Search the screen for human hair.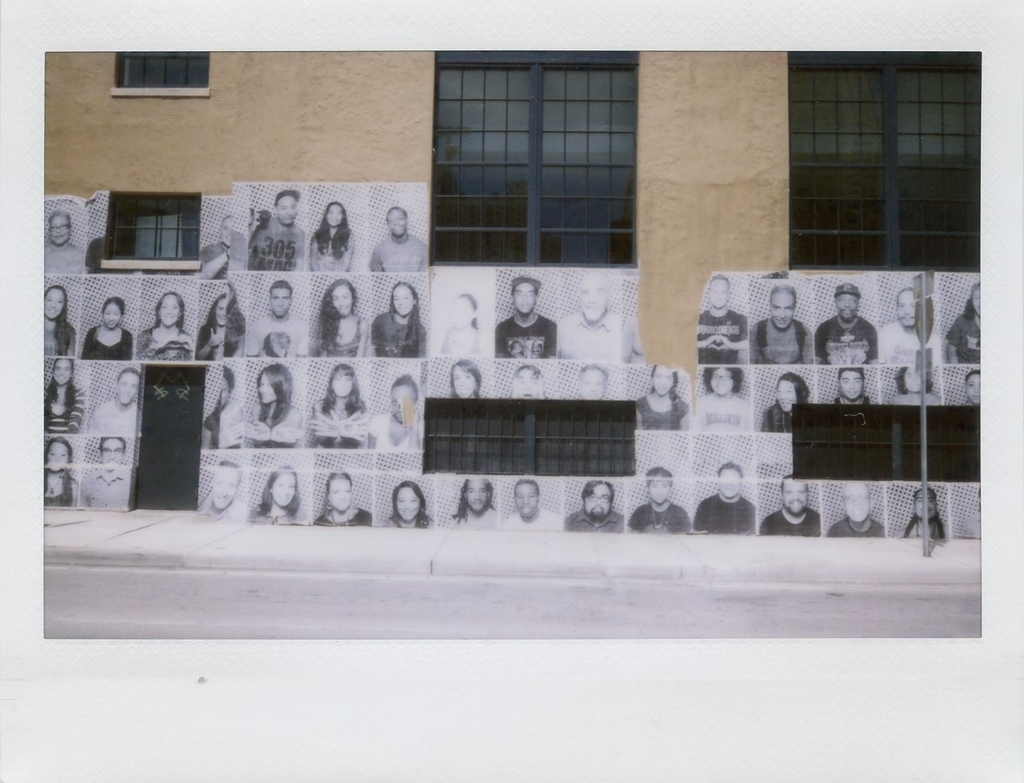
Found at [left=381, top=206, right=412, bottom=220].
